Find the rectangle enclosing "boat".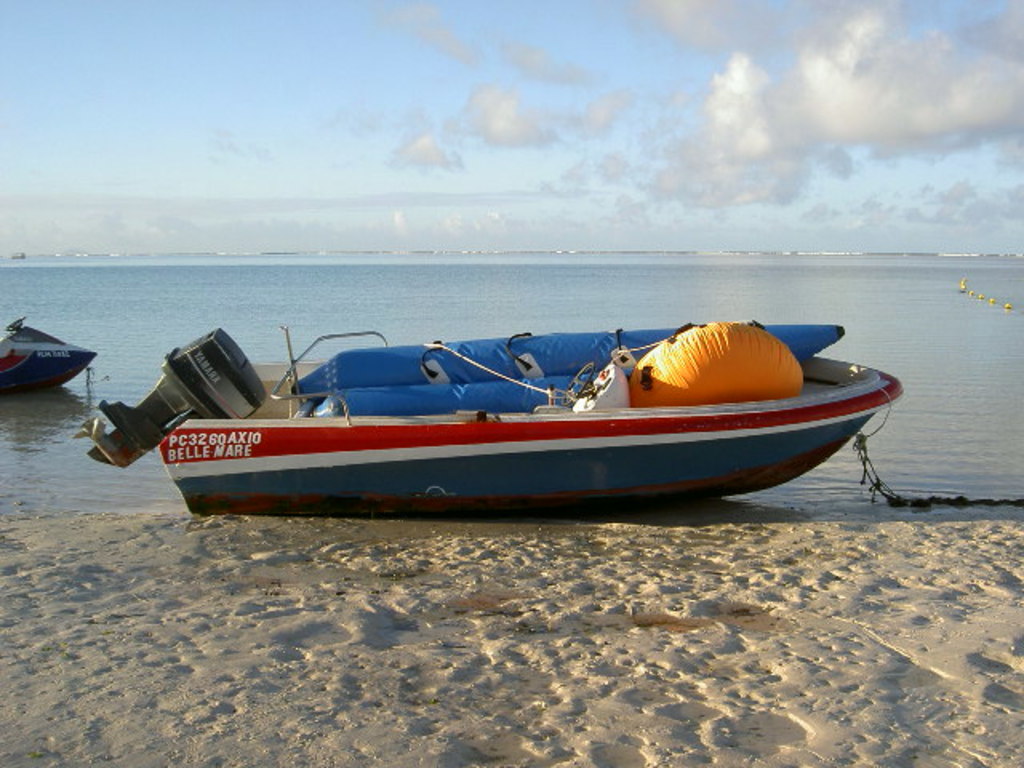
select_region(64, 310, 907, 512).
